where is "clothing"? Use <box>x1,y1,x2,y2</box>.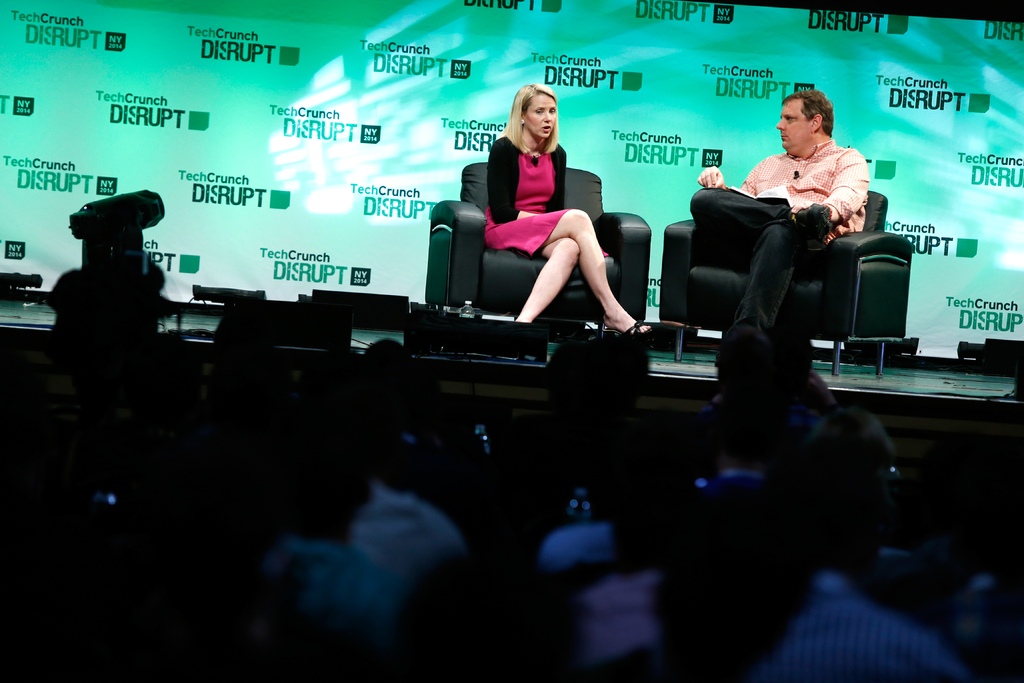
<box>484,130,609,258</box>.
